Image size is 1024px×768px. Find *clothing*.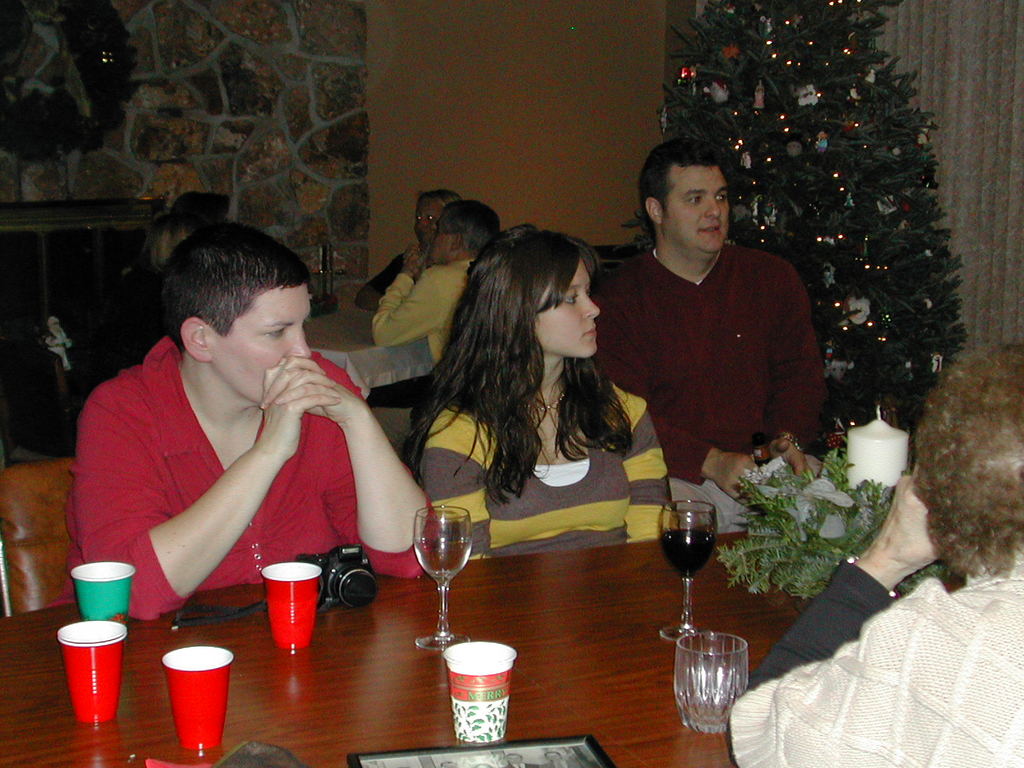
x1=419 y1=372 x2=678 y2=562.
